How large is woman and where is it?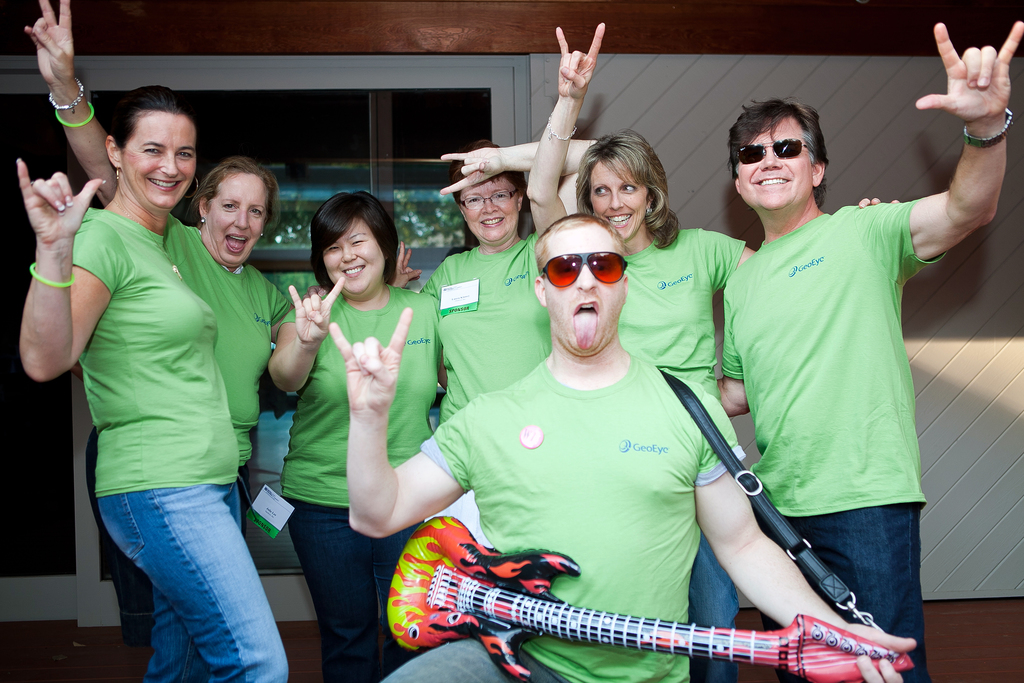
Bounding box: 269,186,448,643.
